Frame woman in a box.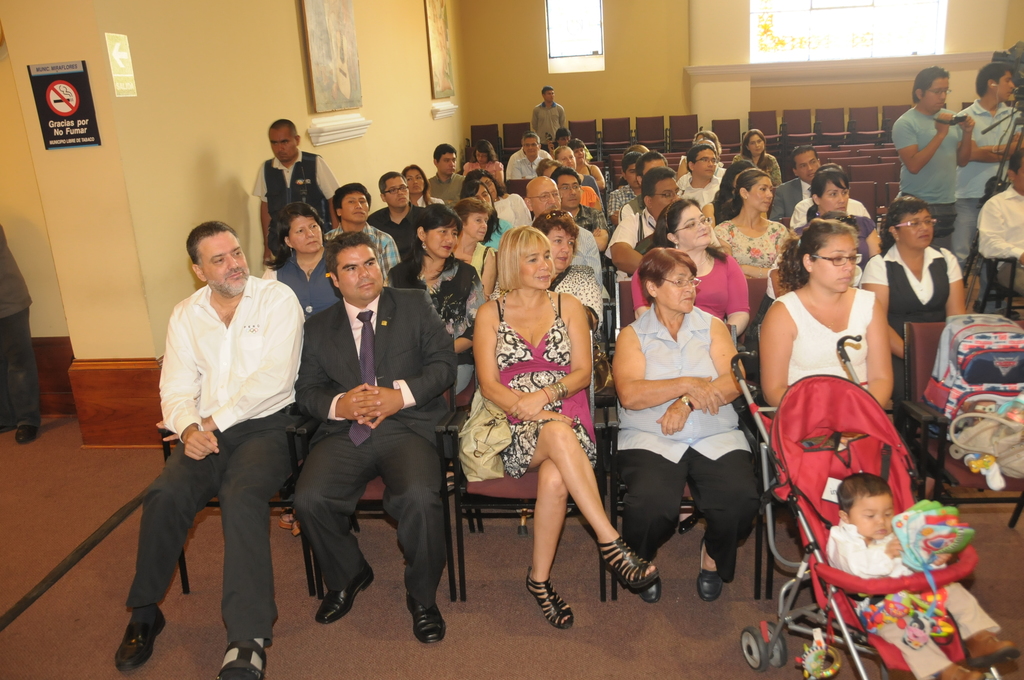
BBox(516, 209, 604, 521).
